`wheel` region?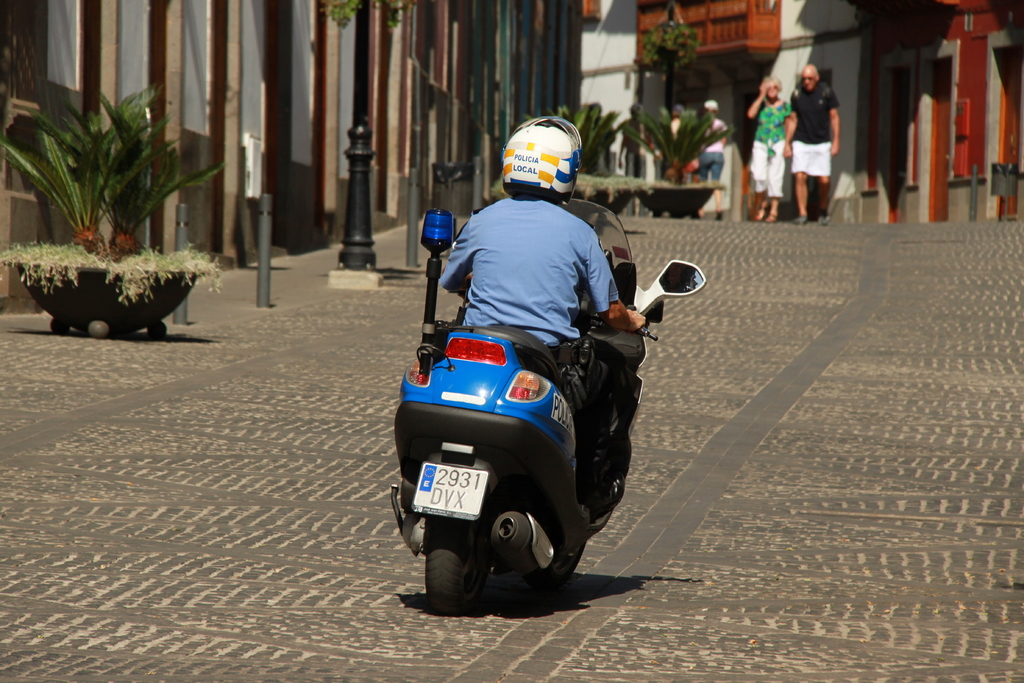
region(422, 536, 490, 614)
